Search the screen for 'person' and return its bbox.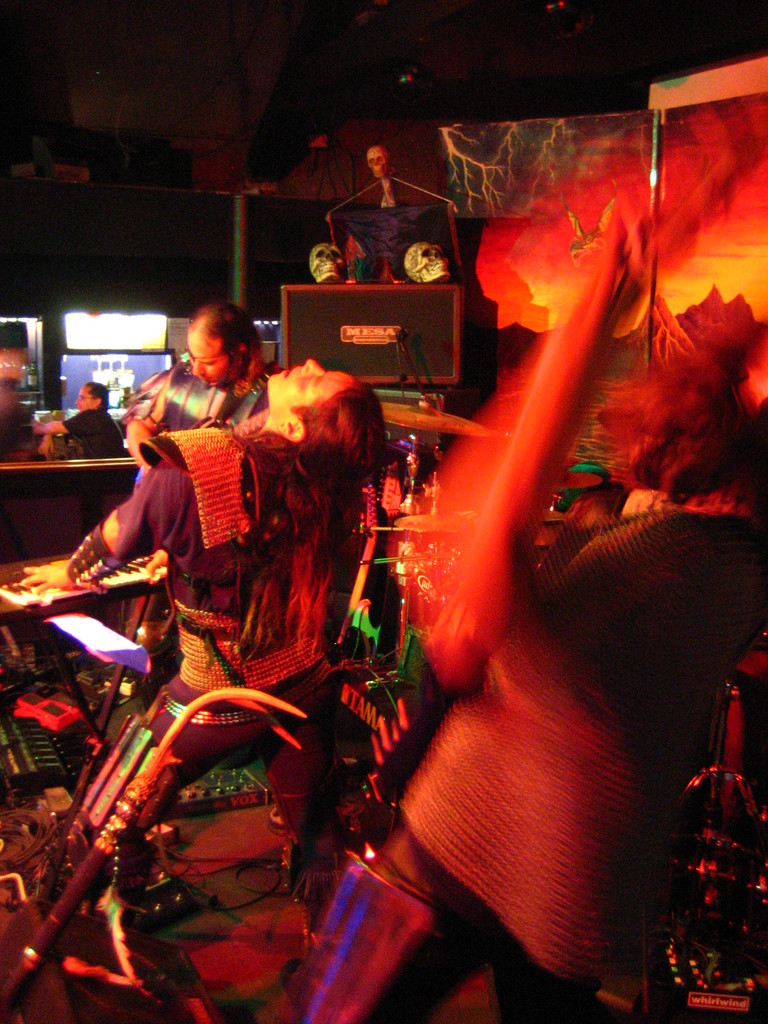
Found: region(33, 367, 388, 900).
